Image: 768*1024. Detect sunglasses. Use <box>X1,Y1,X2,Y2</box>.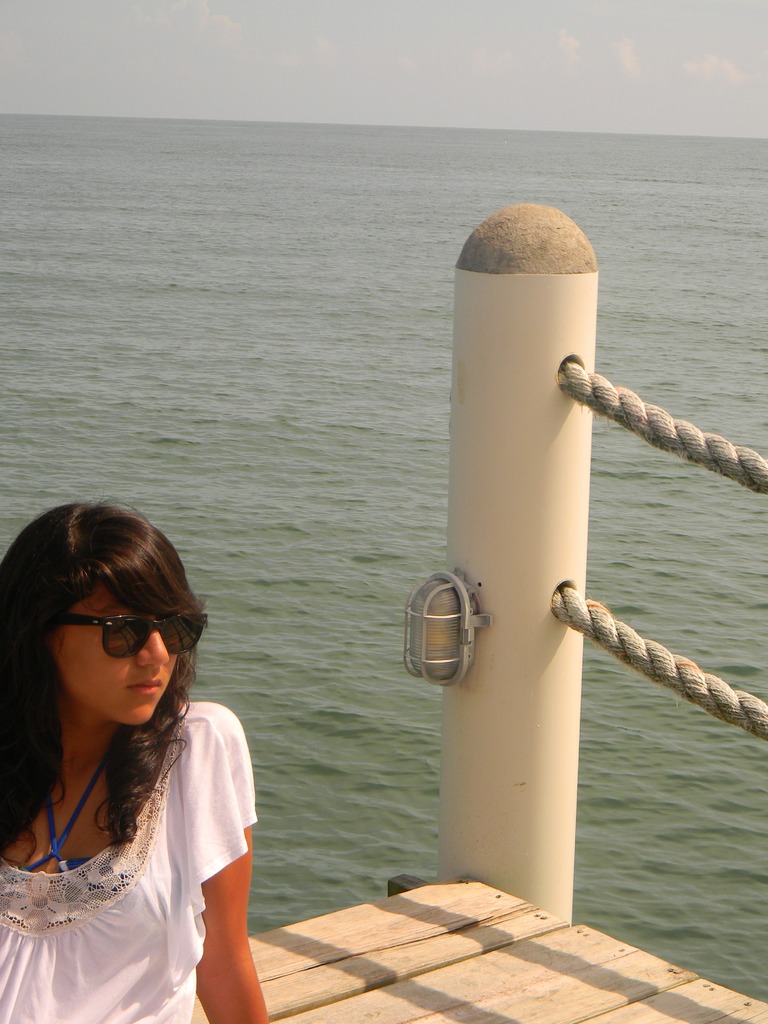
<box>60,612,212,654</box>.
